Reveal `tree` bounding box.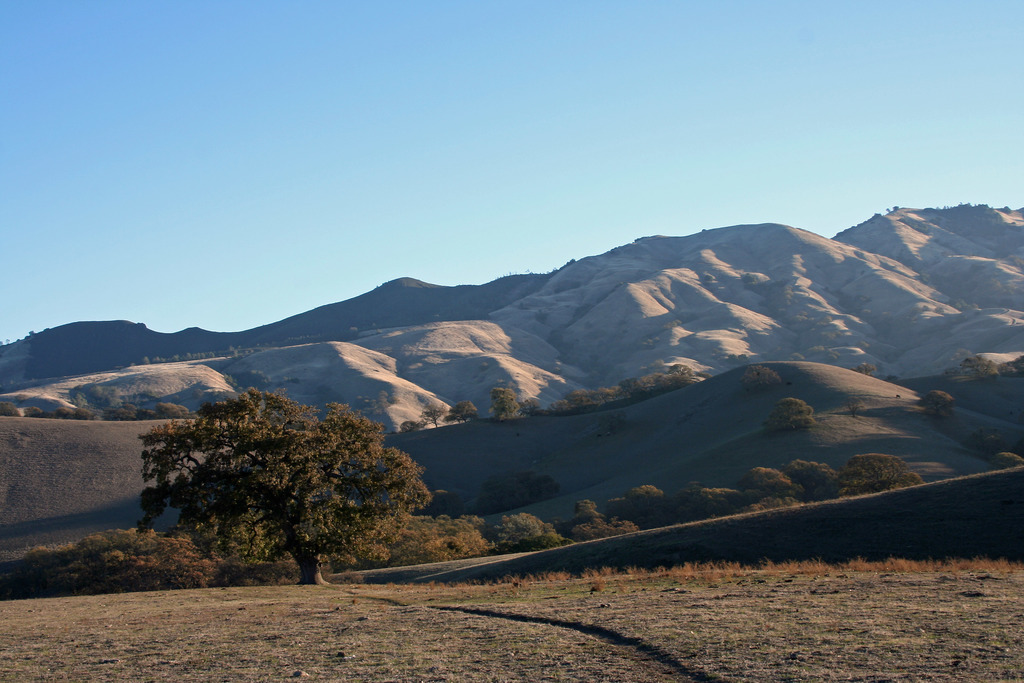
Revealed: bbox(474, 458, 562, 515).
